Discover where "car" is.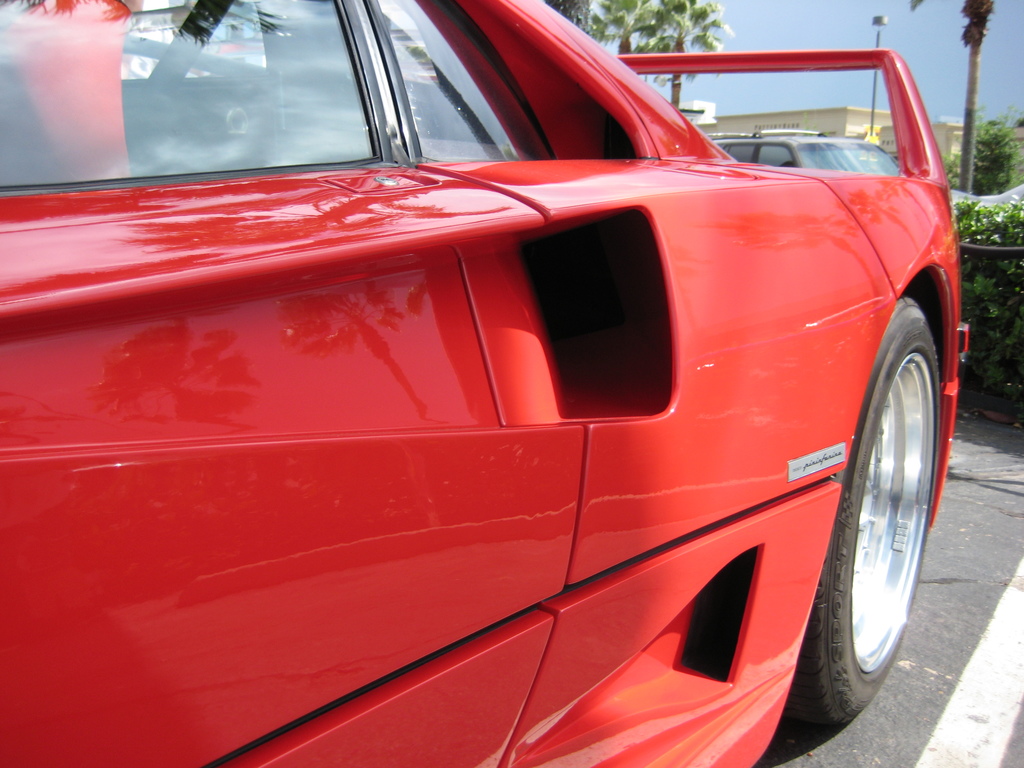
Discovered at (x1=705, y1=129, x2=980, y2=198).
